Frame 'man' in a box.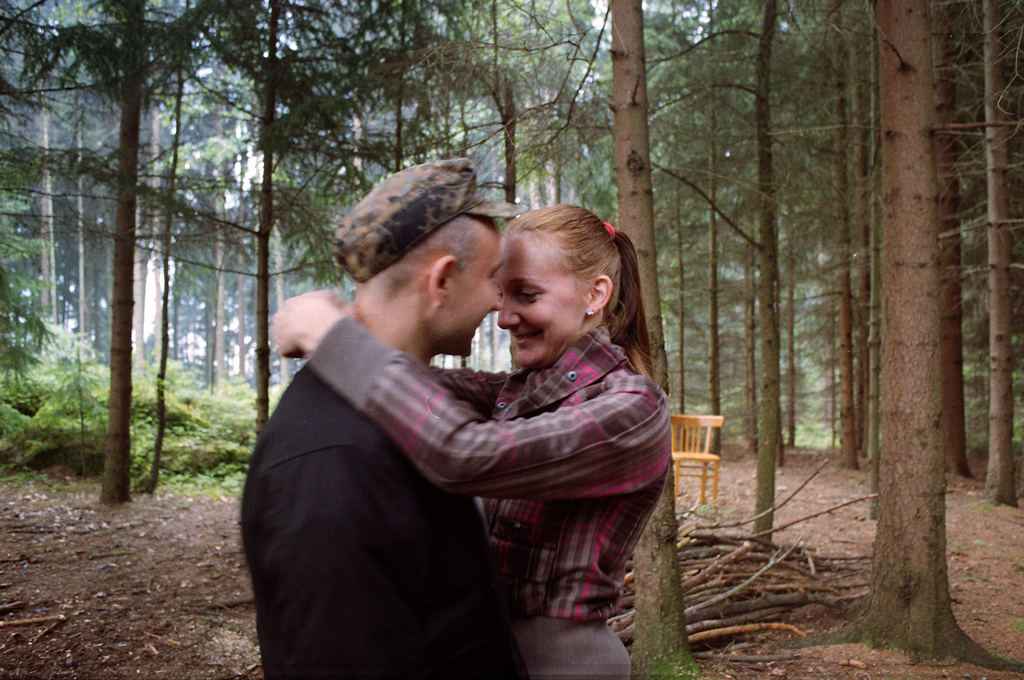
237 153 529 679.
